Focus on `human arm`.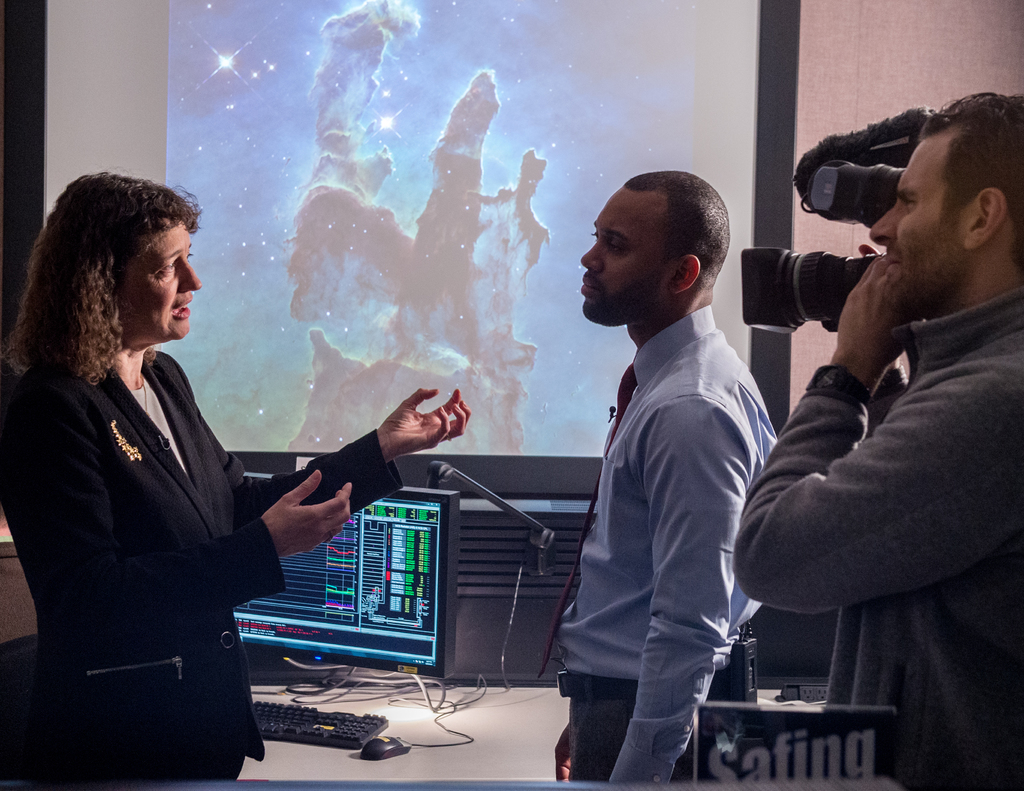
Focused at {"x1": 729, "y1": 253, "x2": 1023, "y2": 616}.
